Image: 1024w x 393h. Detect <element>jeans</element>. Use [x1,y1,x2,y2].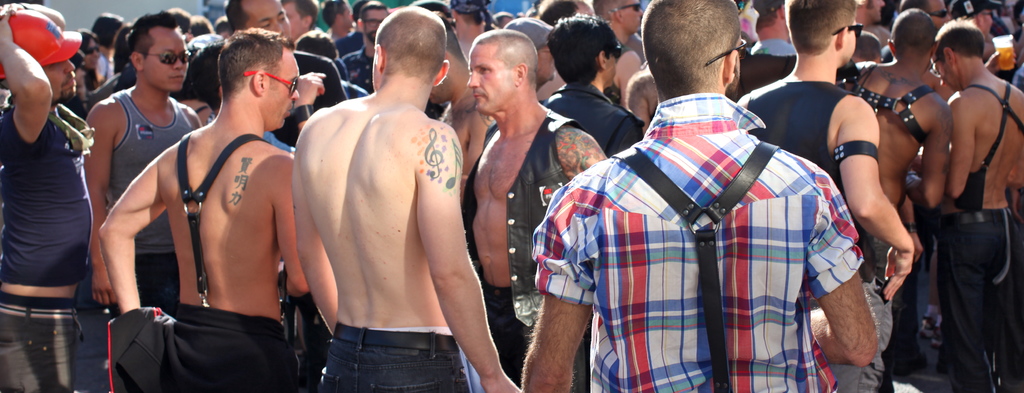
[835,280,893,387].
